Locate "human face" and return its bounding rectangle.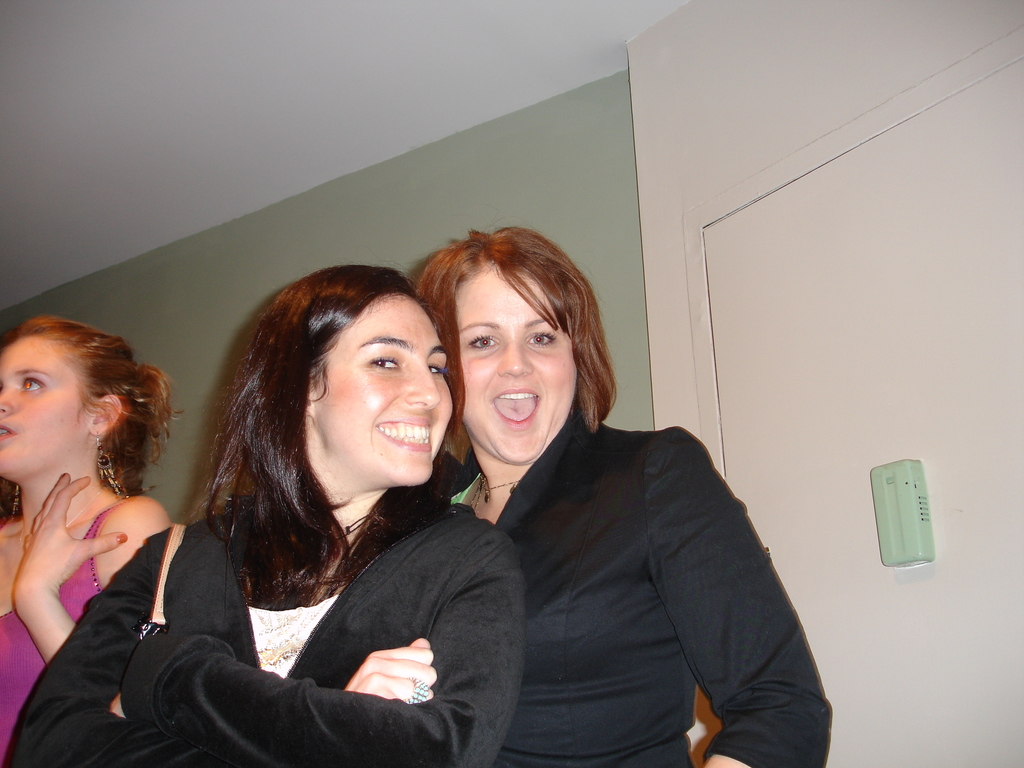
x1=463 y1=264 x2=574 y2=457.
